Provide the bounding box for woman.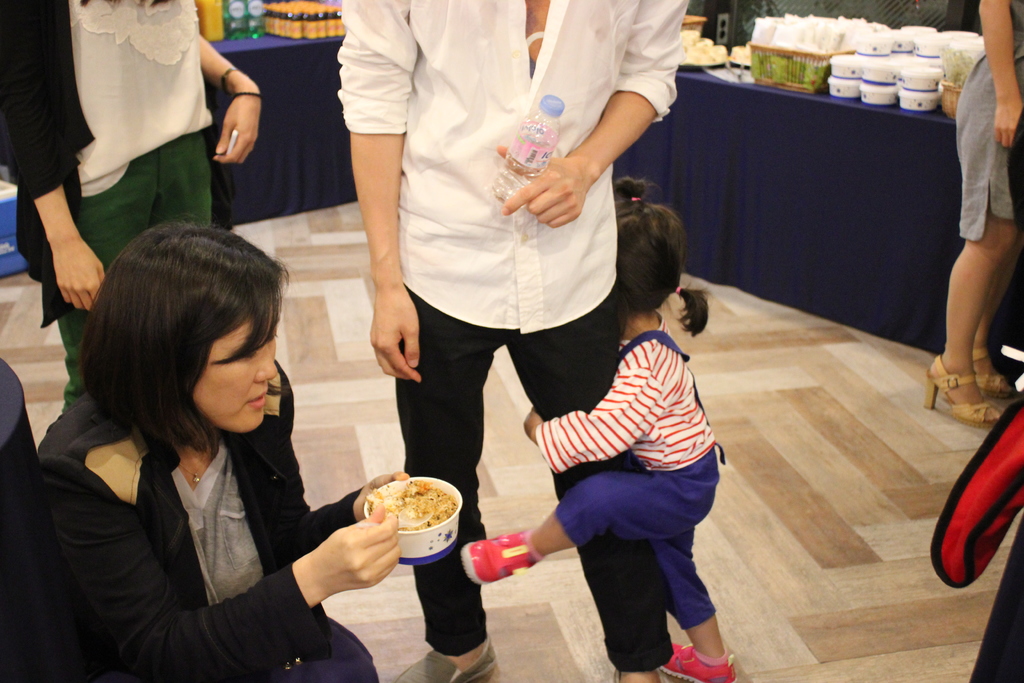
31 200 378 682.
